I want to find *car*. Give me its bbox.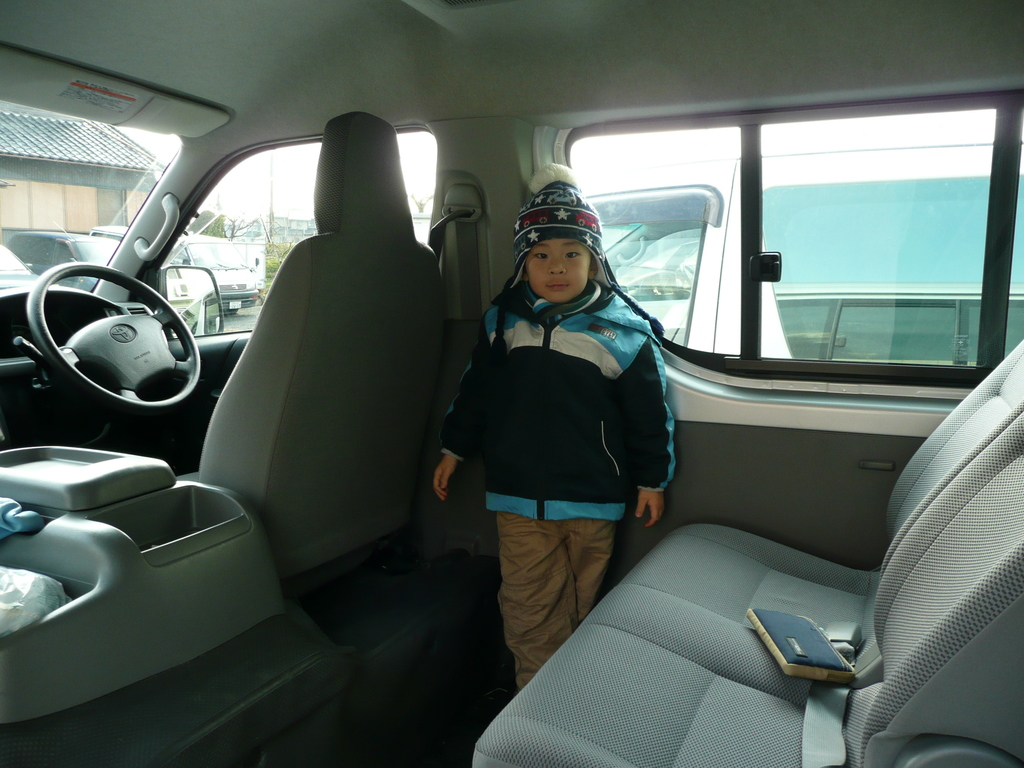
{"x1": 0, "y1": 244, "x2": 69, "y2": 289}.
